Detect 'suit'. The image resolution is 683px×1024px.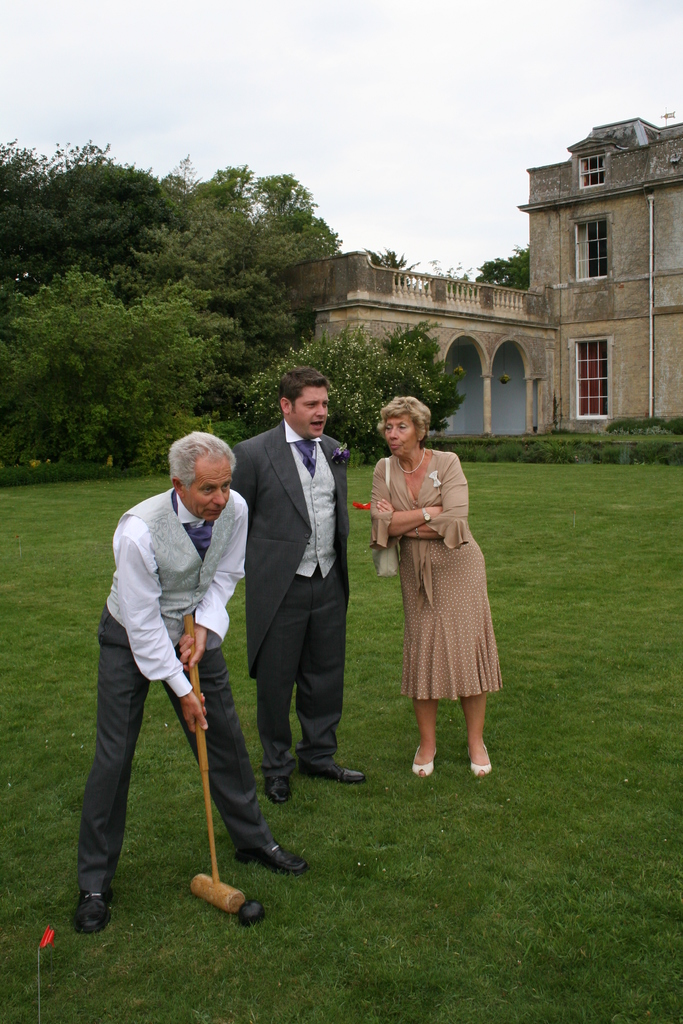
x1=253, y1=420, x2=356, y2=796.
